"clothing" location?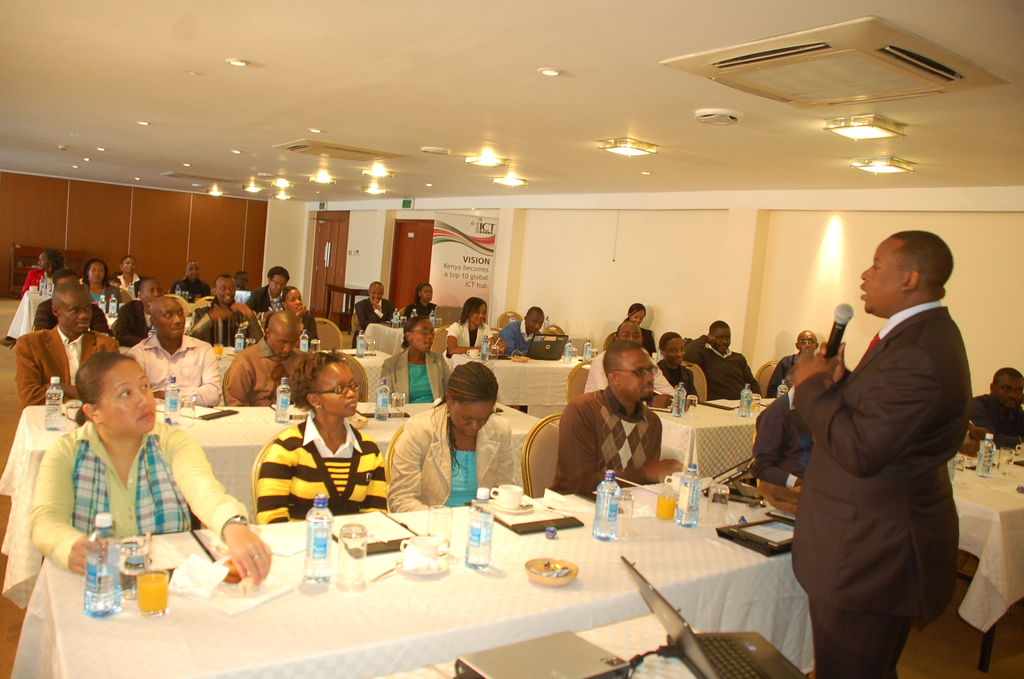
locate(249, 282, 291, 322)
